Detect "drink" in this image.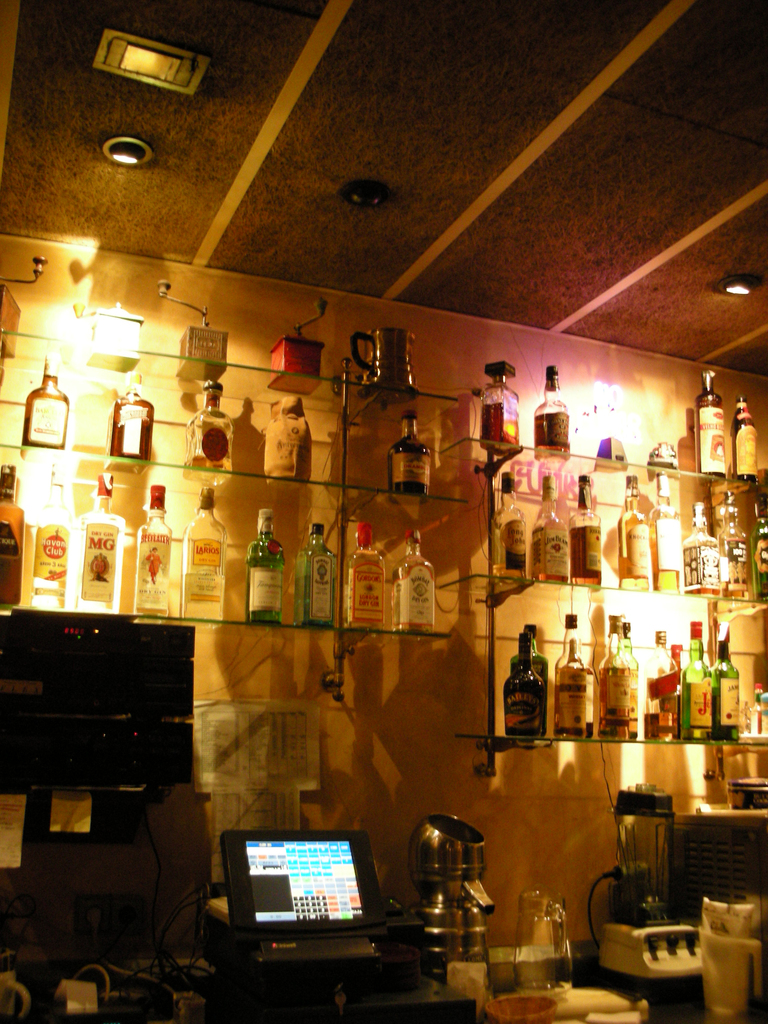
Detection: [x1=693, y1=367, x2=726, y2=474].
